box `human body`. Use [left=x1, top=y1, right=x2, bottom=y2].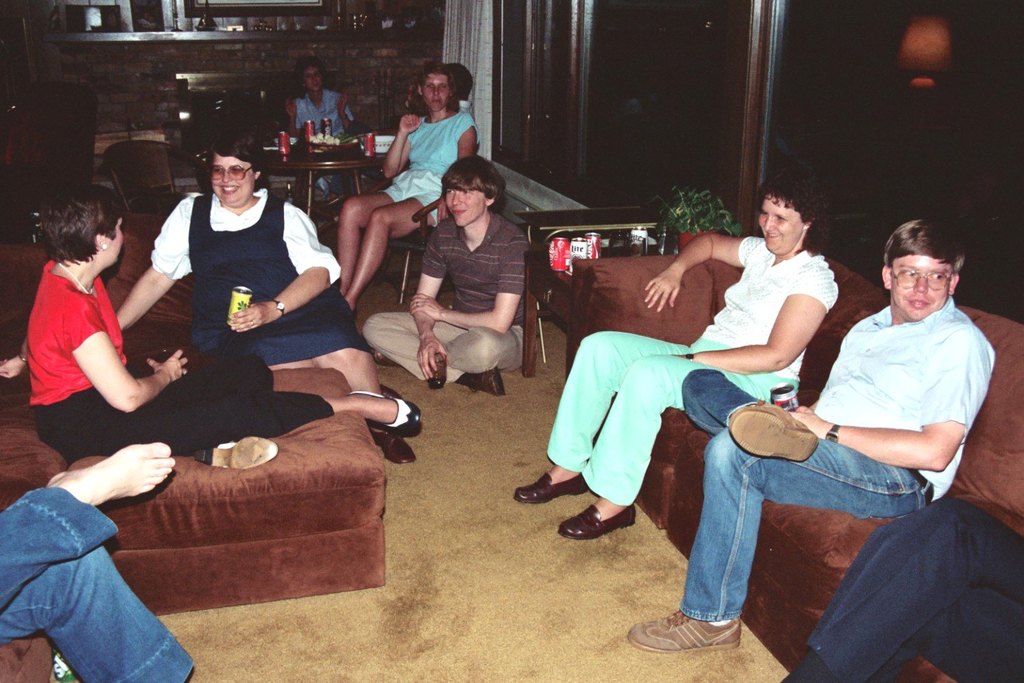
[left=0, top=189, right=419, bottom=457].
